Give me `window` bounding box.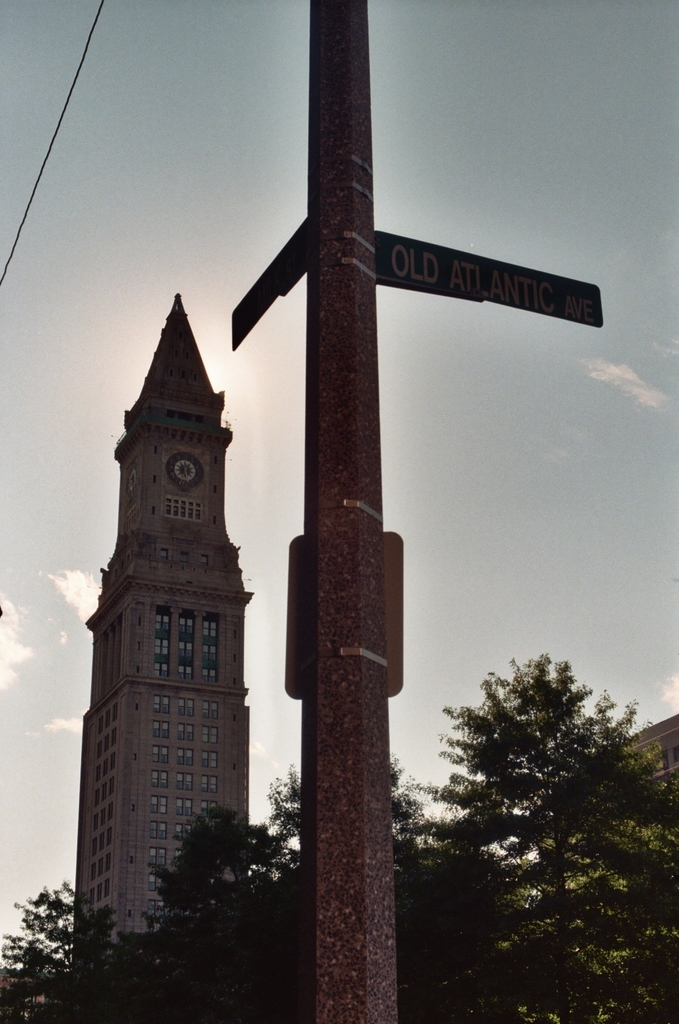
(105,710,110,724).
